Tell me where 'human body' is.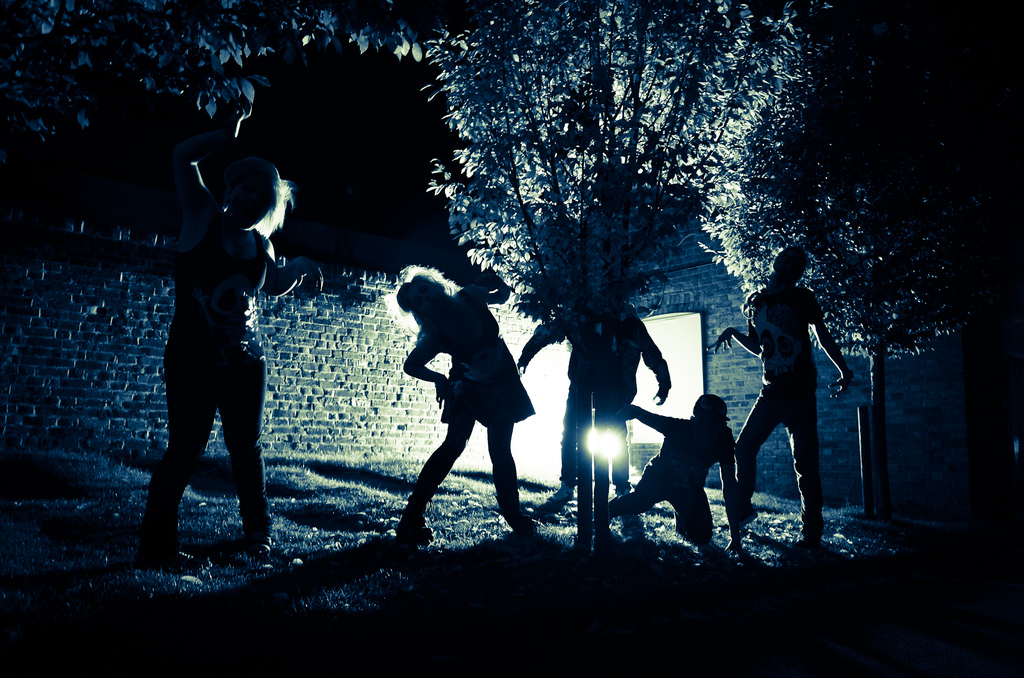
'human body' is at 134,103,282,569.
